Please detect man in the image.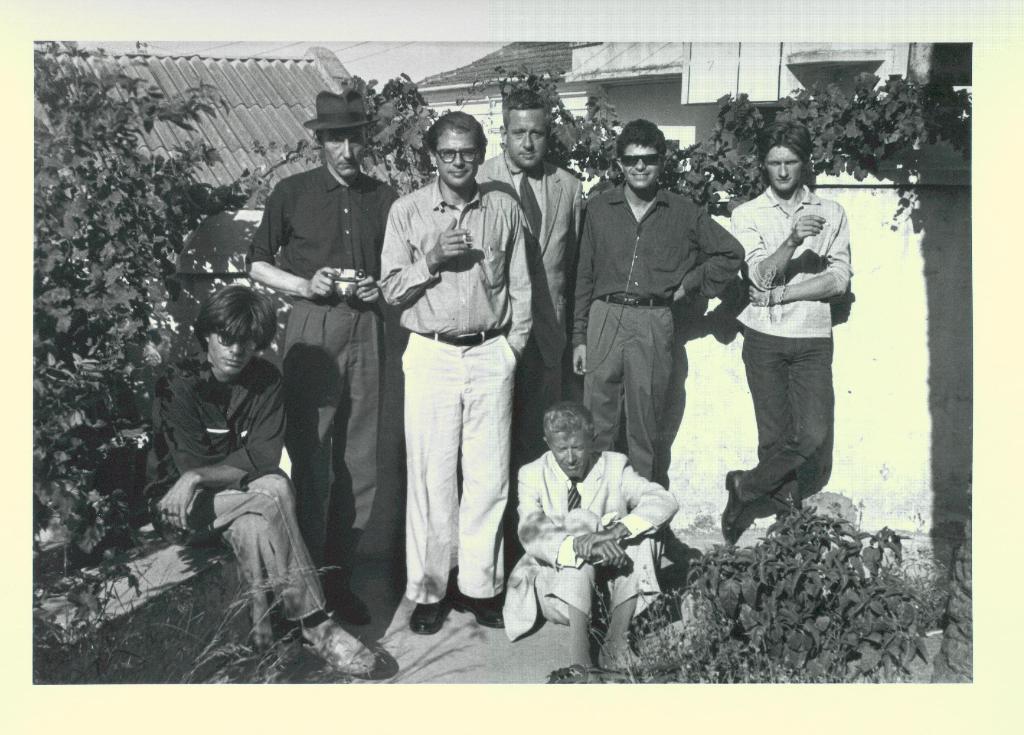
<box>564,118,746,482</box>.
